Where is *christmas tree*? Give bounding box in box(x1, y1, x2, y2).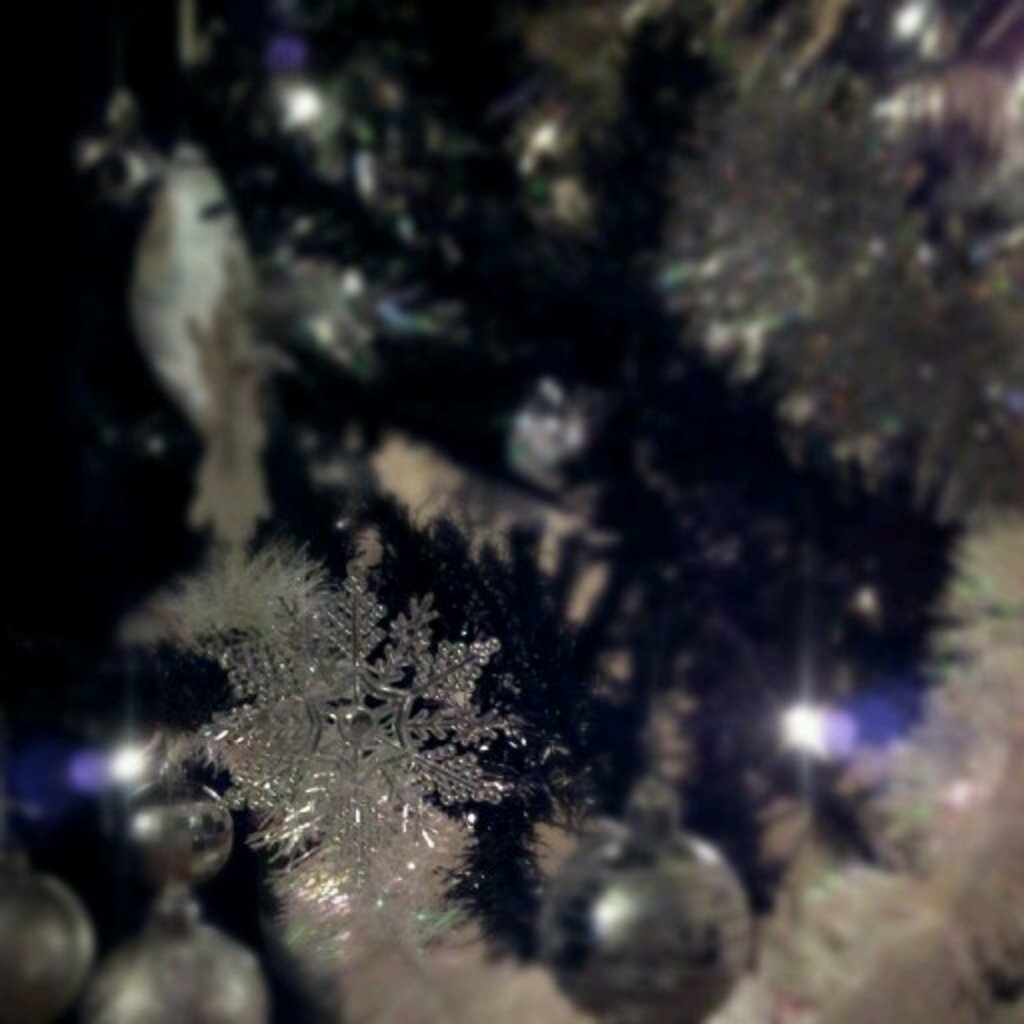
box(0, 0, 1022, 1022).
